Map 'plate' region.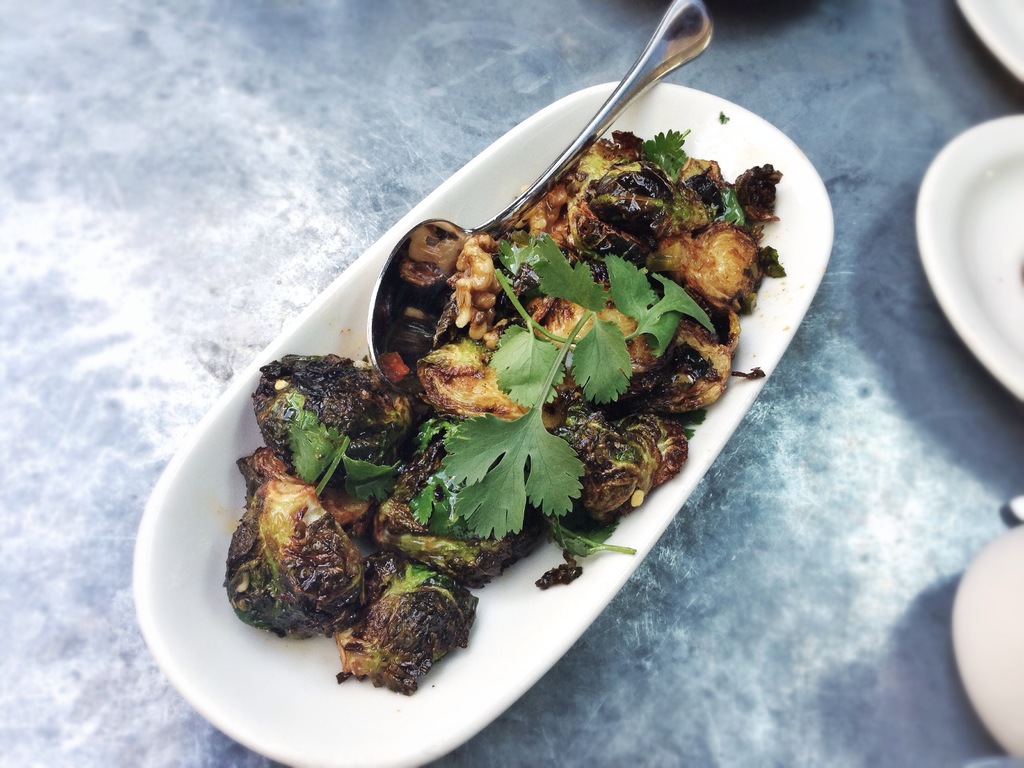
Mapped to (954, 528, 1023, 760).
